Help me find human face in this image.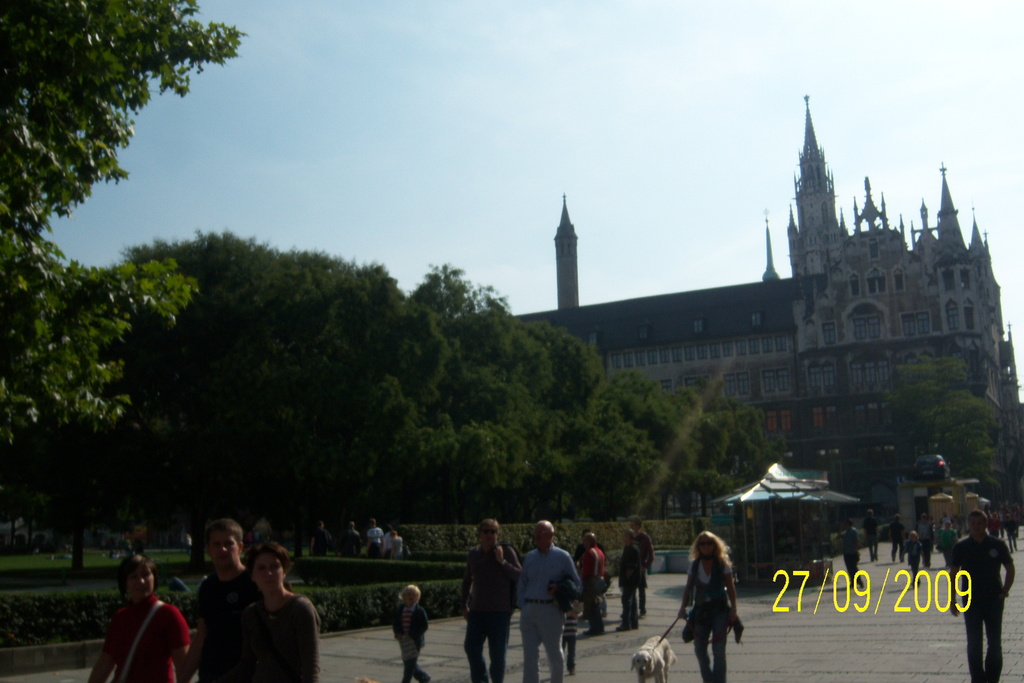
Found it: box=[695, 527, 716, 558].
